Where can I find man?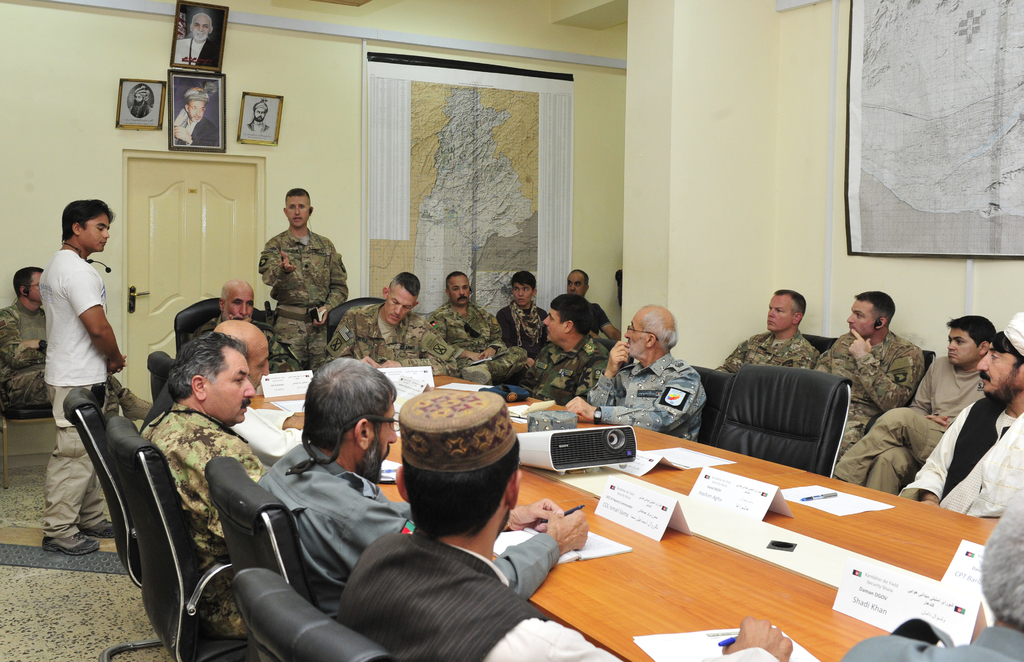
You can find it at (215, 280, 255, 323).
